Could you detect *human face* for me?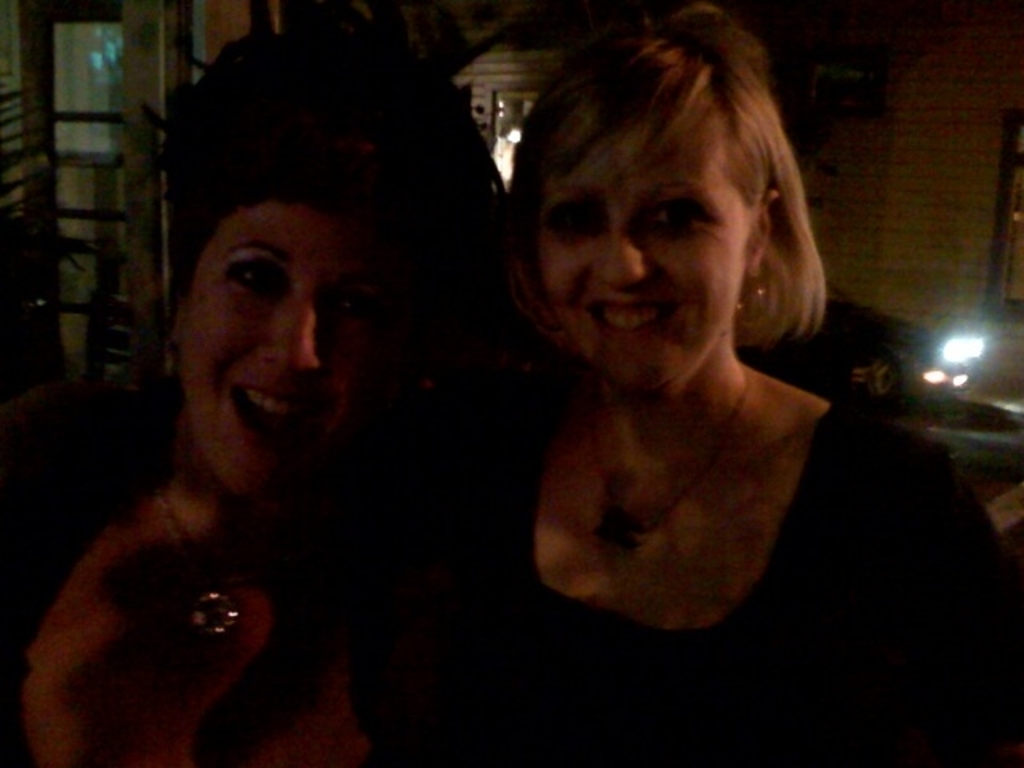
Detection result: (178, 208, 387, 502).
